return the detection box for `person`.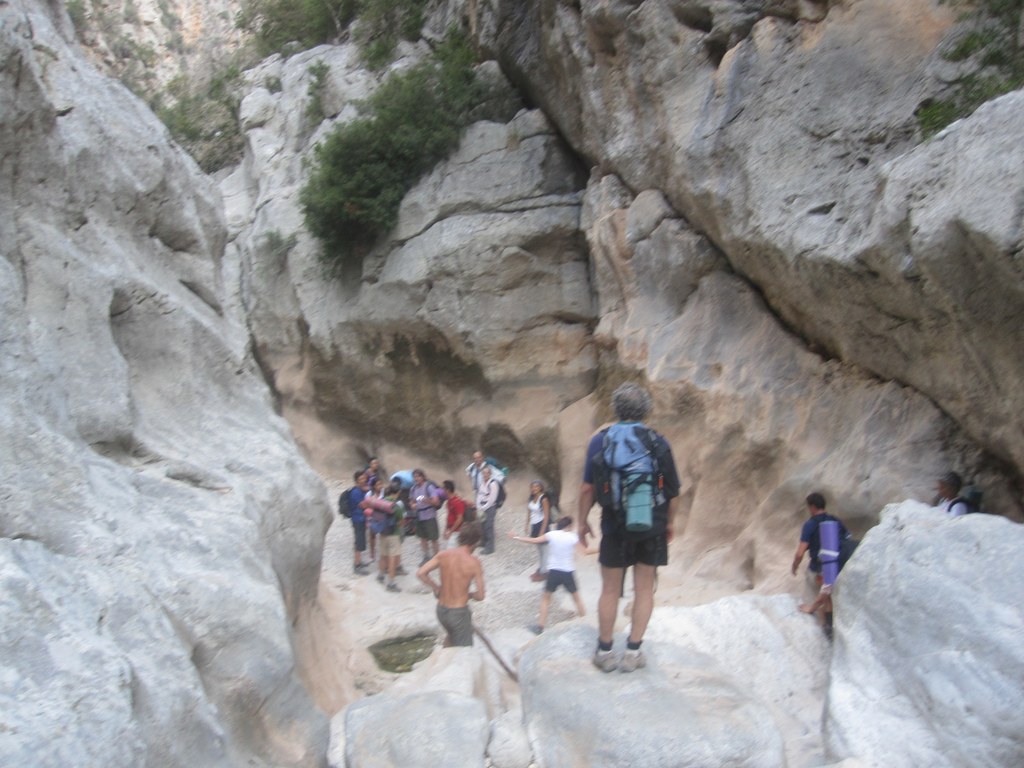
crop(441, 482, 468, 552).
